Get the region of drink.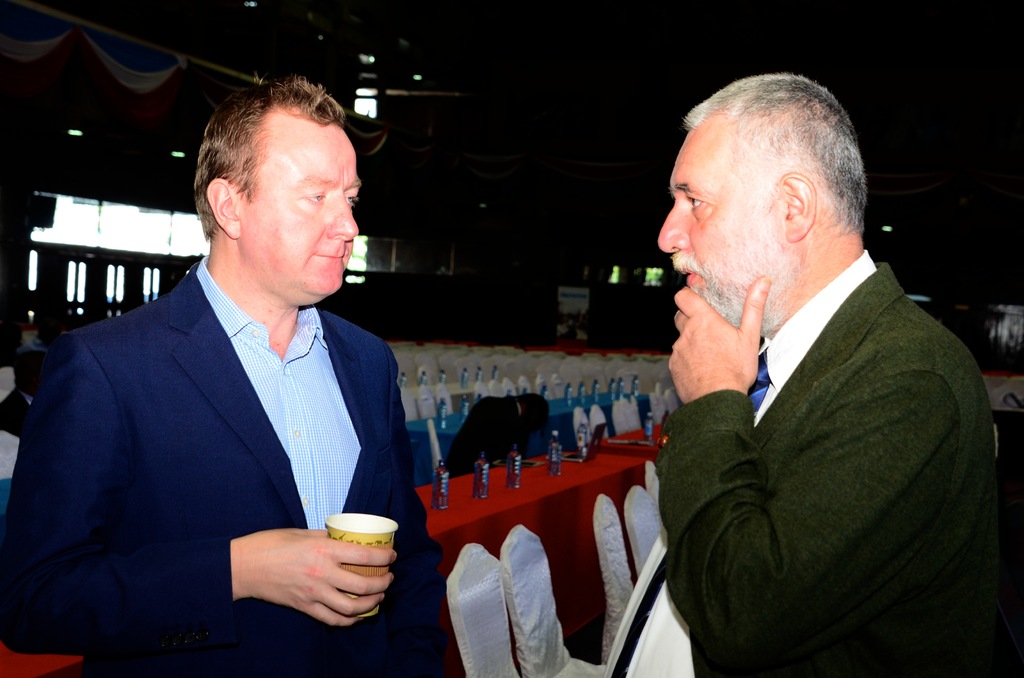
<box>661,410,669,429</box>.
